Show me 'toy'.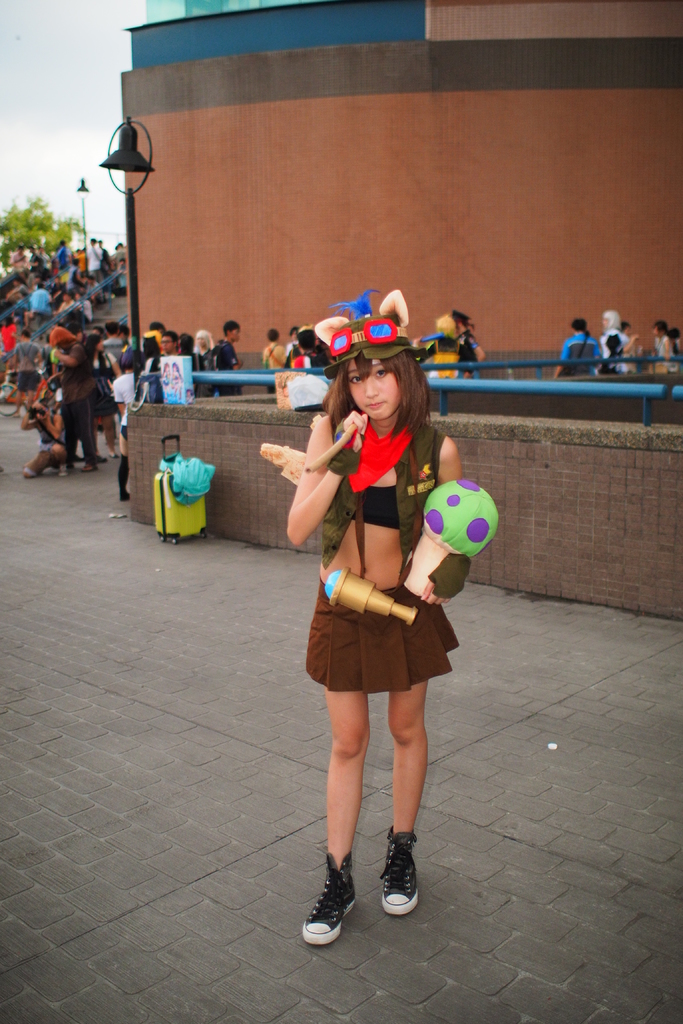
'toy' is here: rect(320, 570, 418, 629).
